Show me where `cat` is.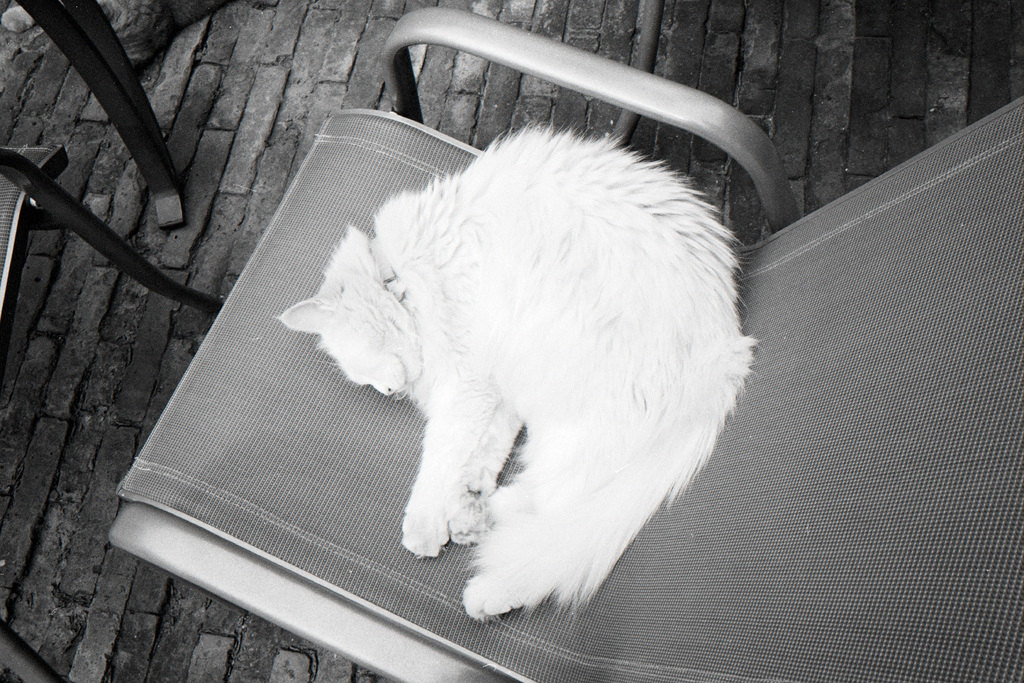
`cat` is at (267,116,757,625).
